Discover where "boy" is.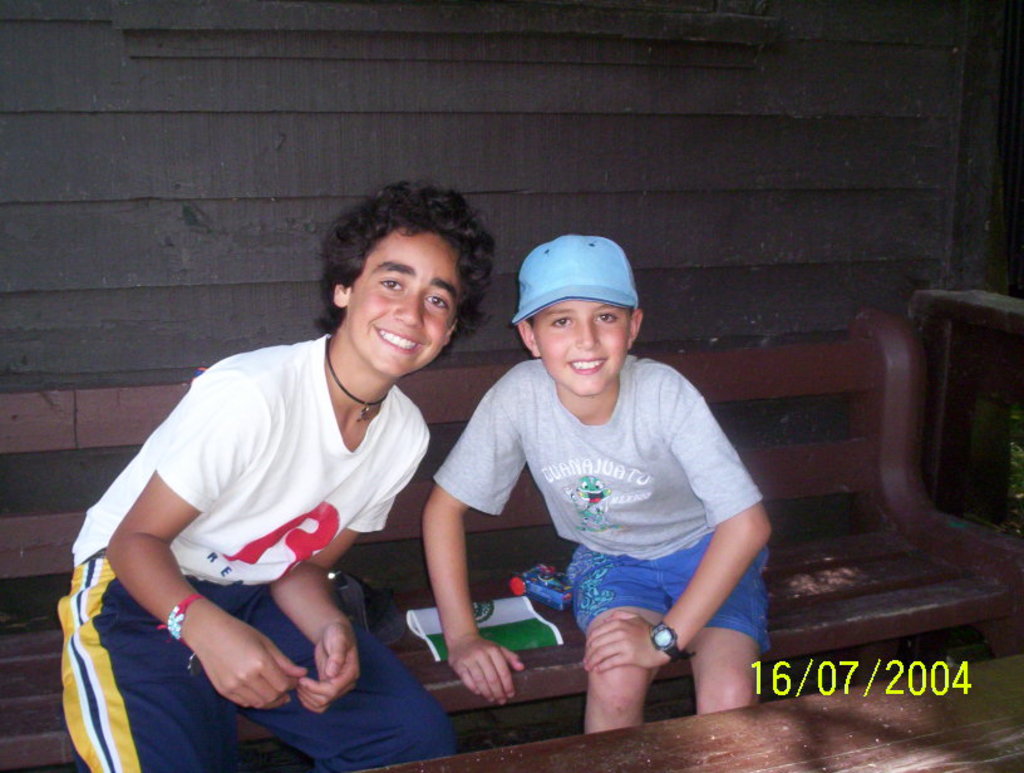
Discovered at box=[417, 245, 758, 730].
